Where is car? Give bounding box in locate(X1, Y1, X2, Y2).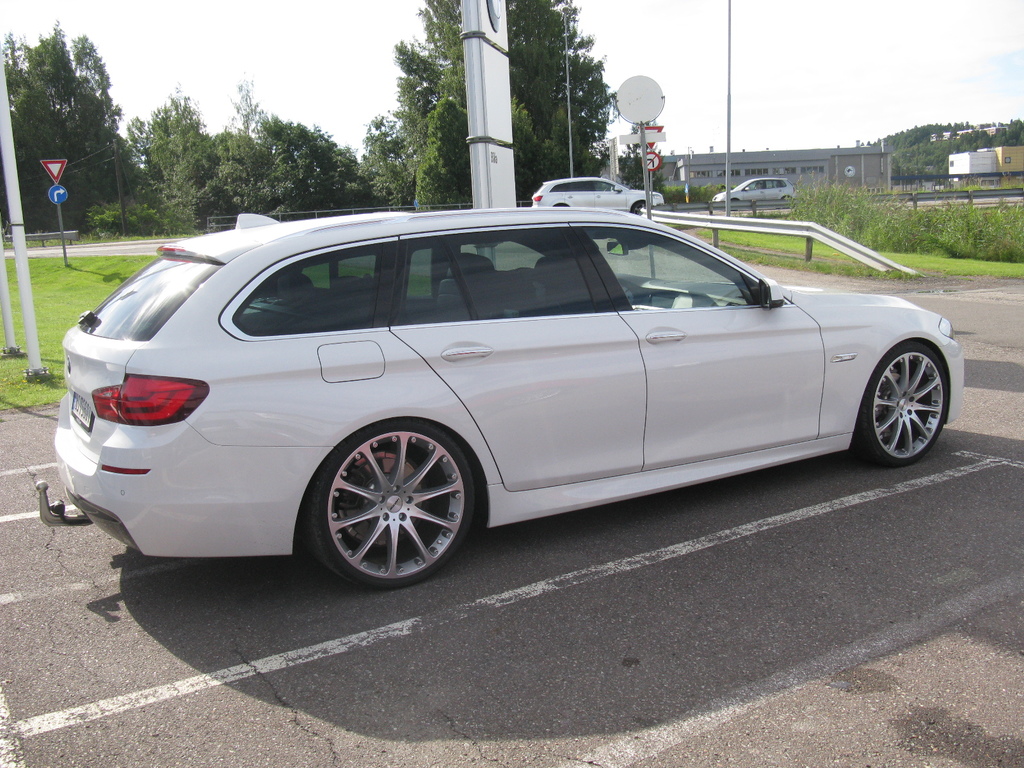
locate(38, 205, 968, 590).
